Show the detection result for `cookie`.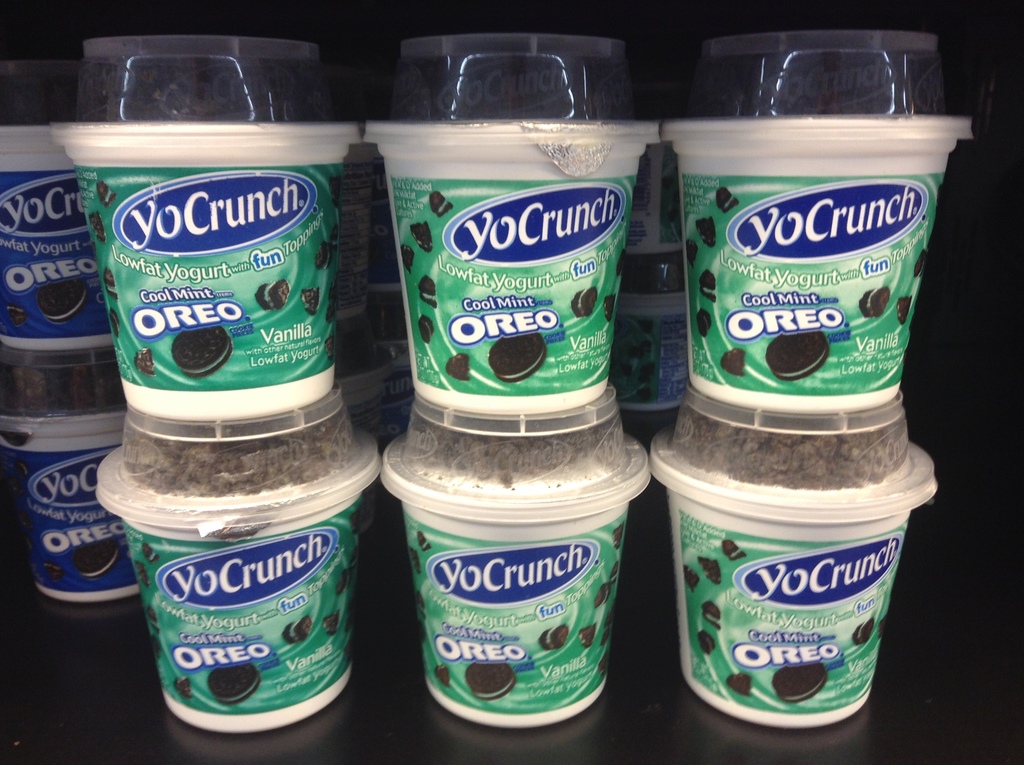
left=851, top=615, right=877, bottom=644.
